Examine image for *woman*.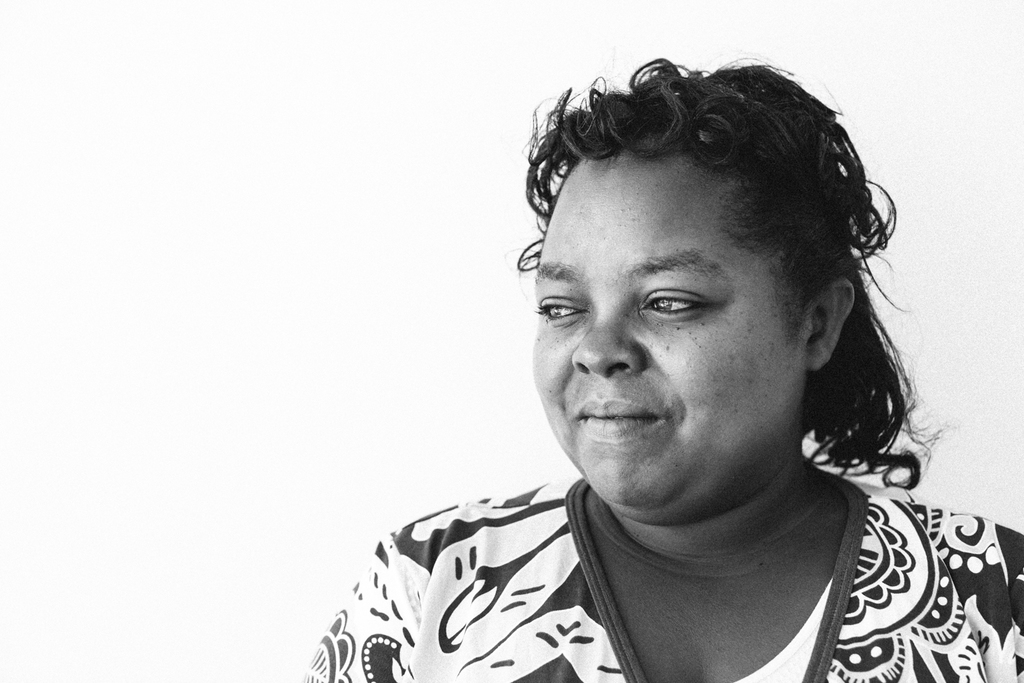
Examination result: region(375, 17, 968, 682).
